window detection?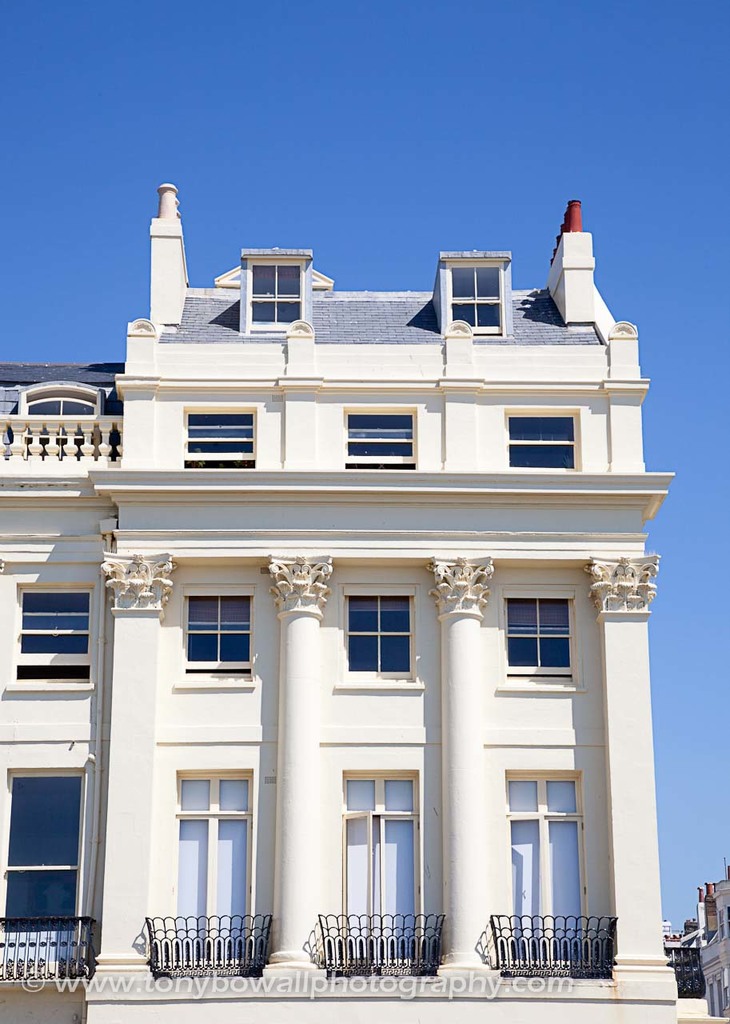
{"left": 333, "top": 779, "right": 424, "bottom": 962}
